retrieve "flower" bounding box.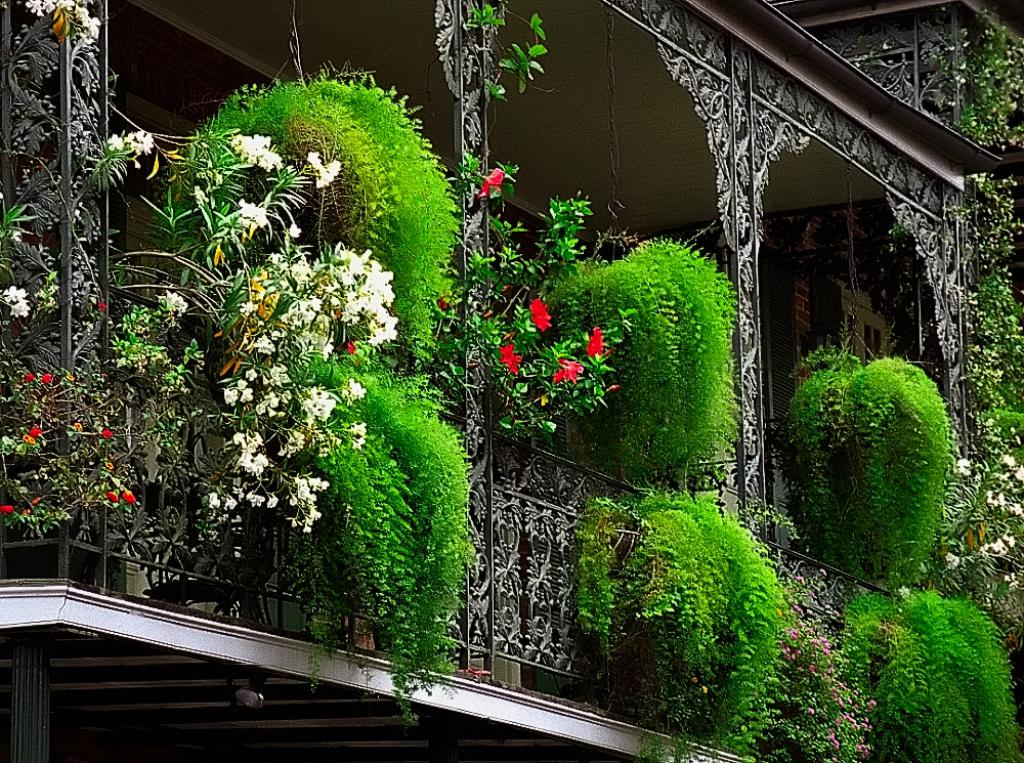
Bounding box: left=587, top=325, right=606, bottom=355.
